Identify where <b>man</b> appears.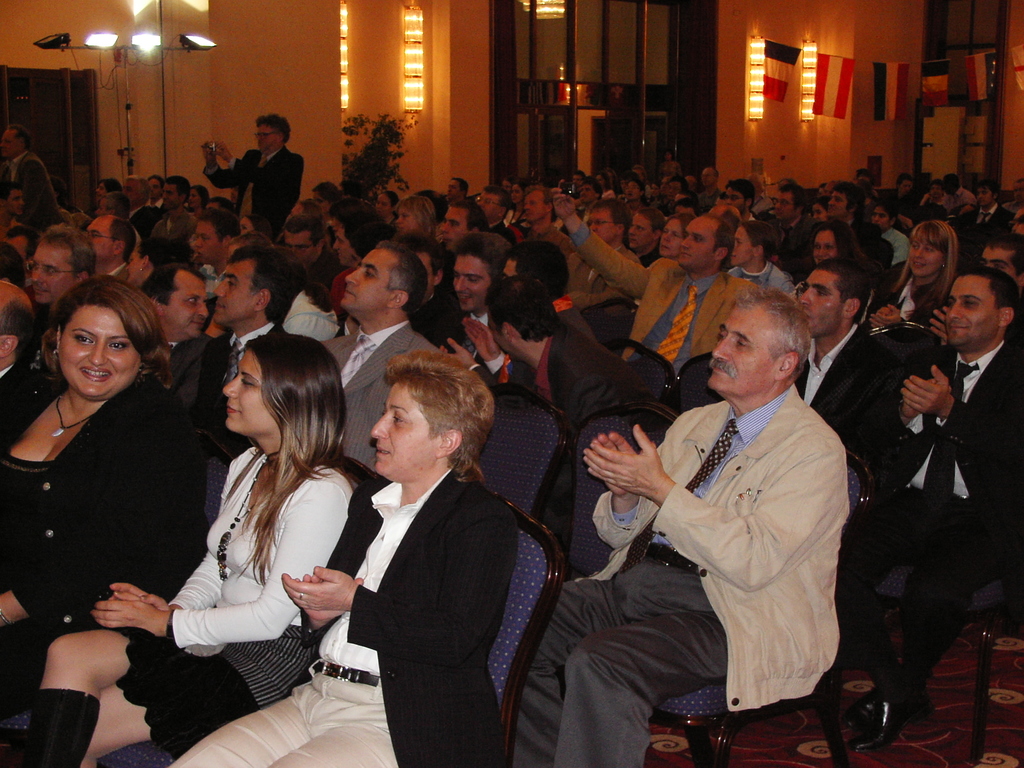
Appears at (x1=790, y1=260, x2=904, y2=456).
